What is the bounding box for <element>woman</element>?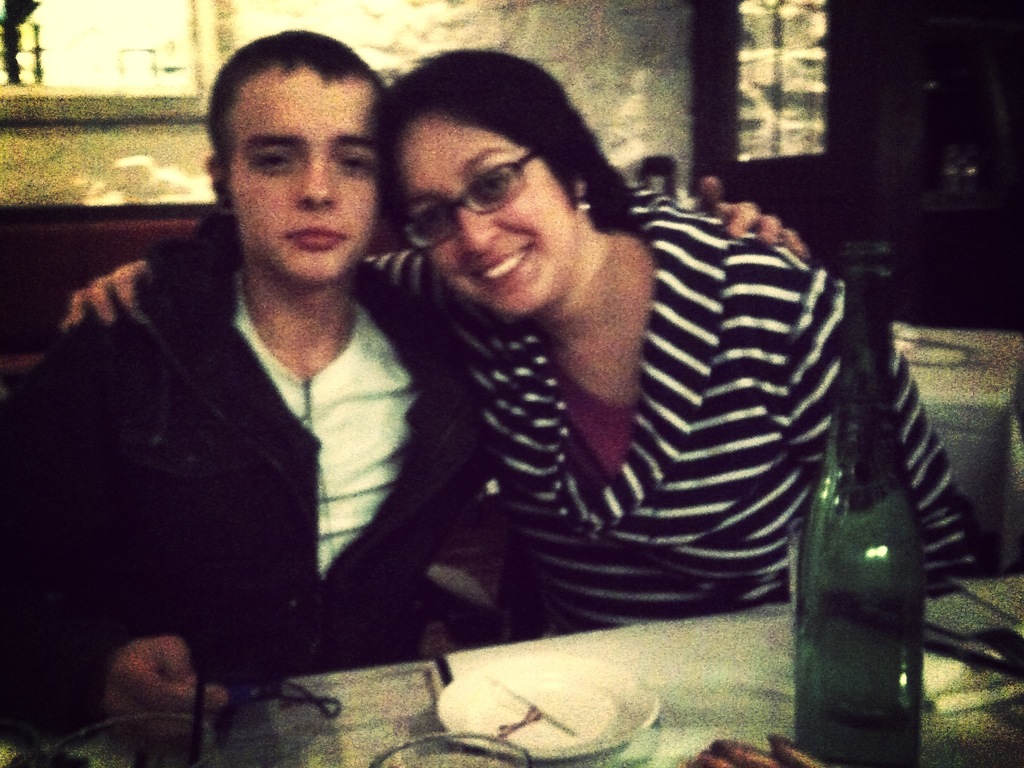
60/44/989/636.
